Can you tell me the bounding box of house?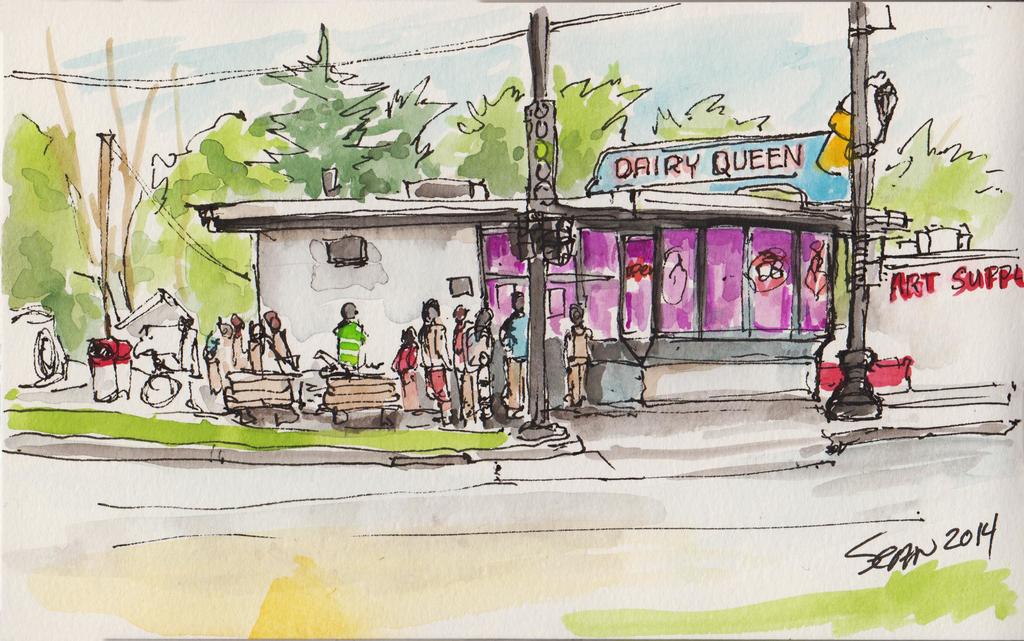
476:190:658:416.
